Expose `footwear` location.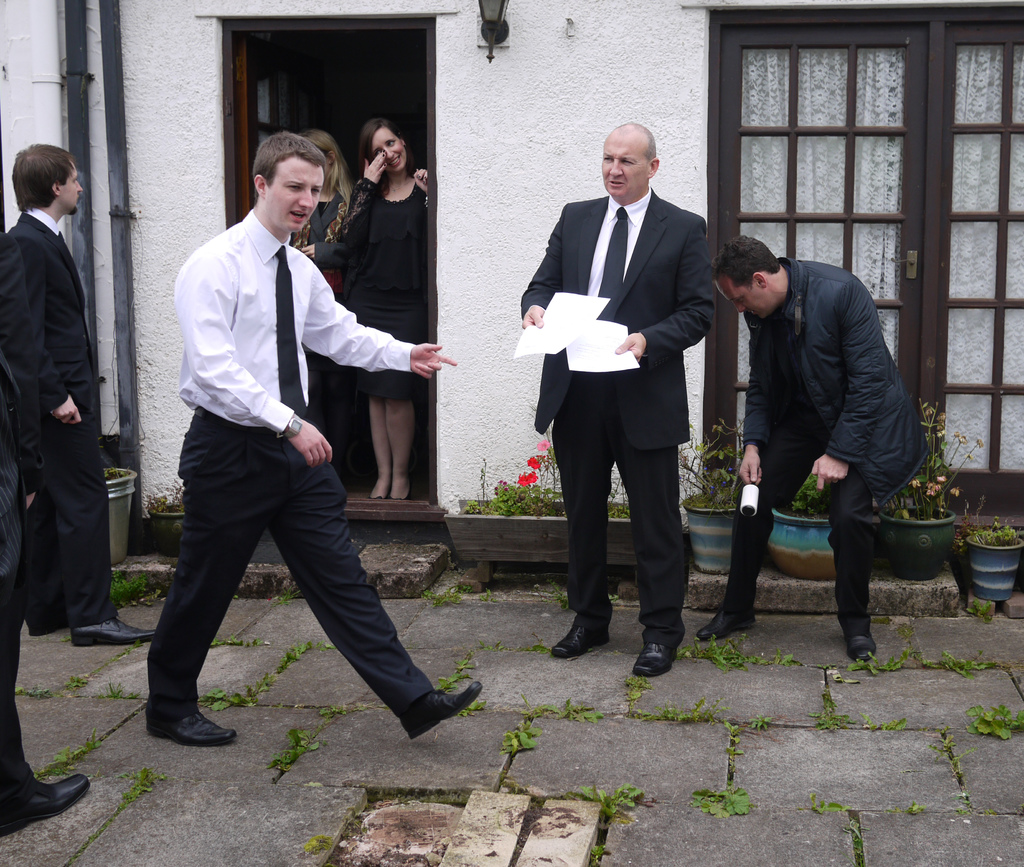
Exposed at x1=143, y1=711, x2=237, y2=749.
